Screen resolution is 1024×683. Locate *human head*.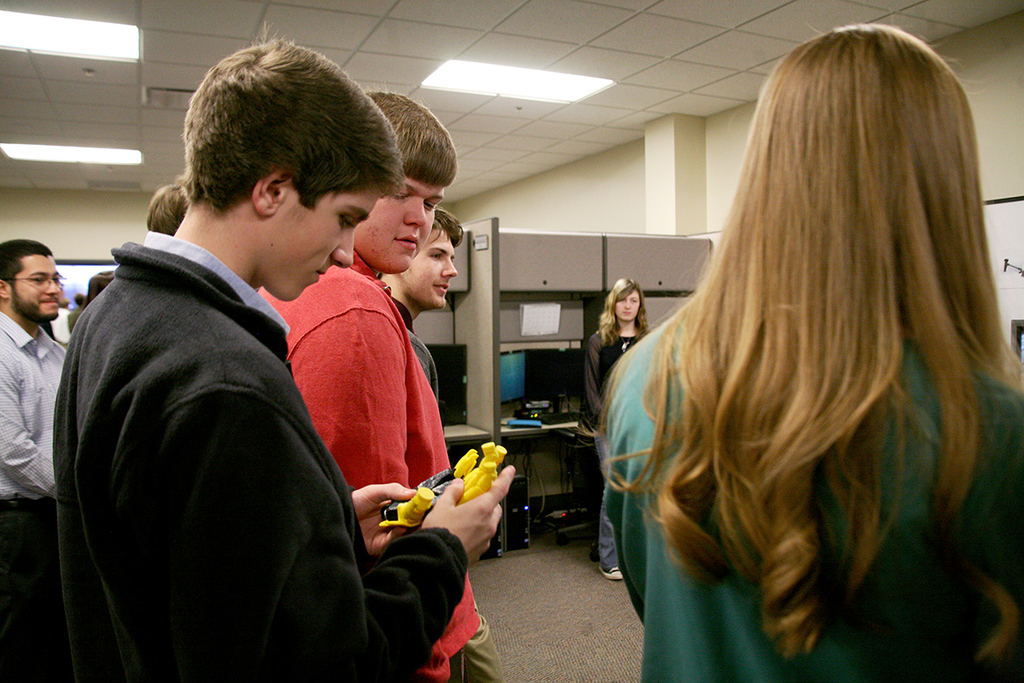
left=353, top=87, right=459, bottom=272.
